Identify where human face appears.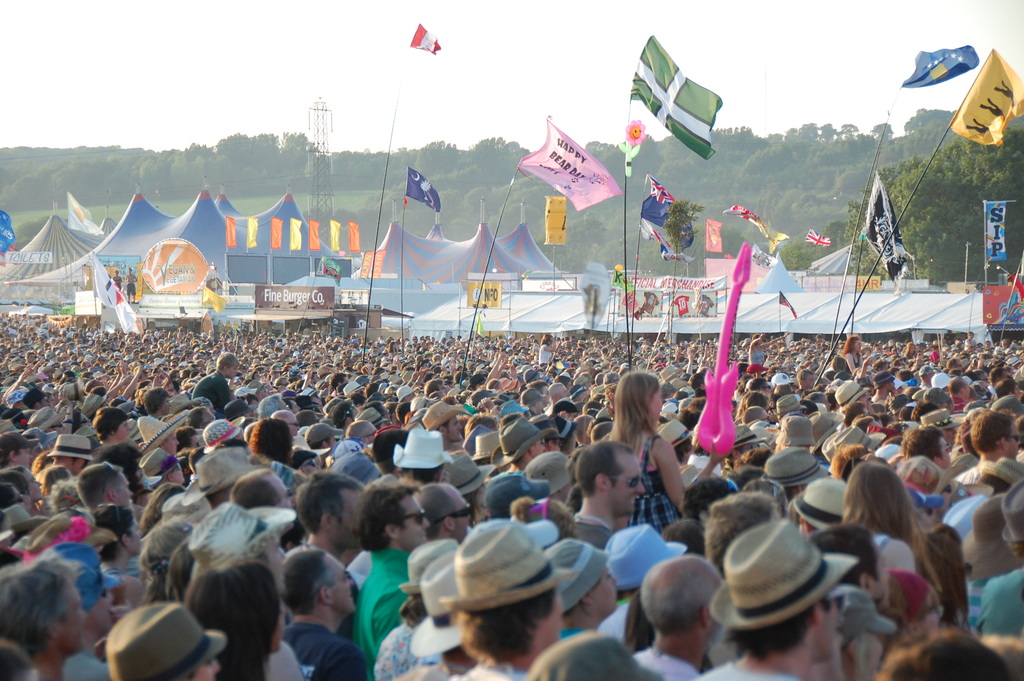
Appears at 609, 454, 644, 514.
